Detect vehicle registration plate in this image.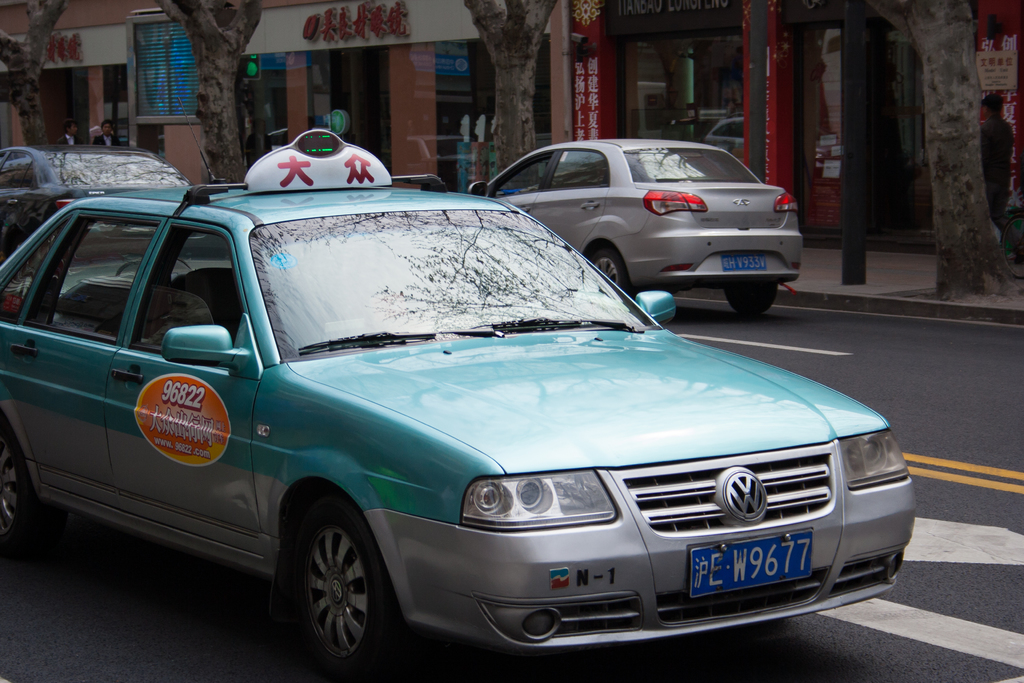
Detection: detection(721, 254, 764, 272).
